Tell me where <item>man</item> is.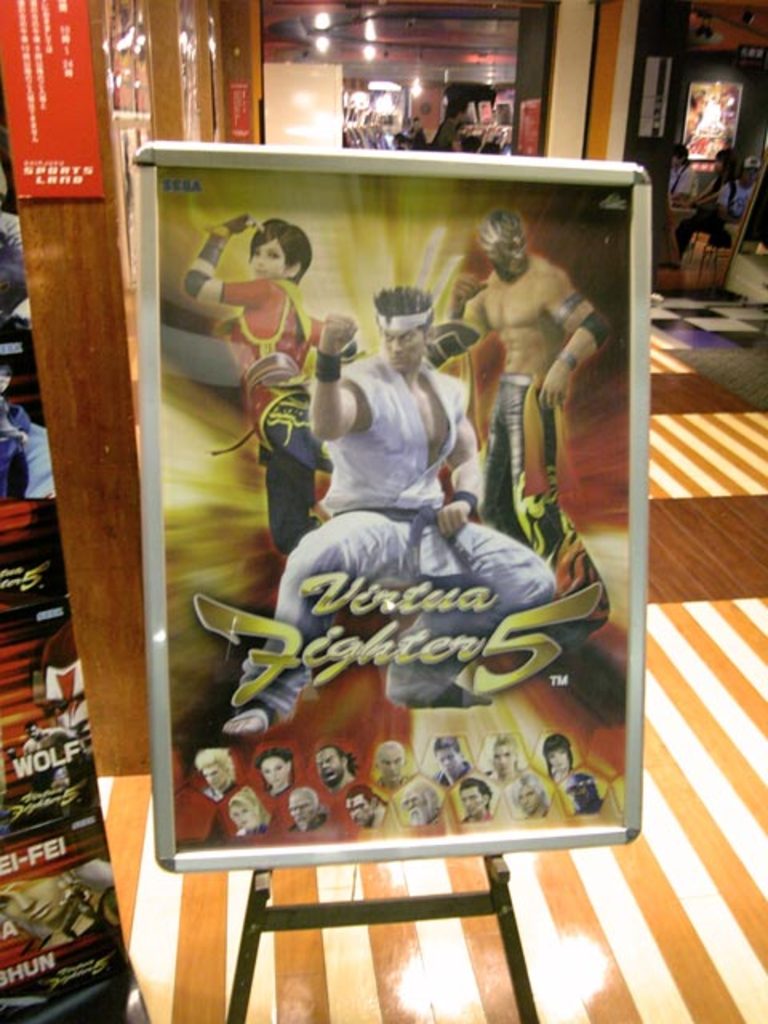
<item>man</item> is at (x1=224, y1=251, x2=568, y2=709).
